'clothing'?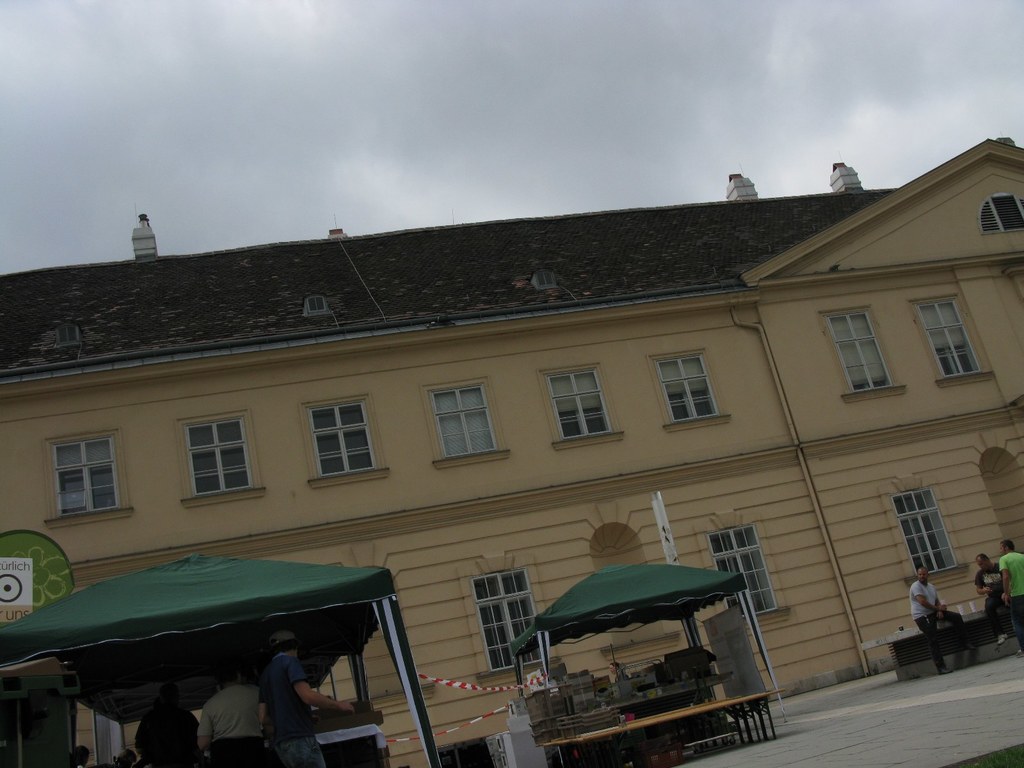
[x1=257, y1=653, x2=326, y2=765]
